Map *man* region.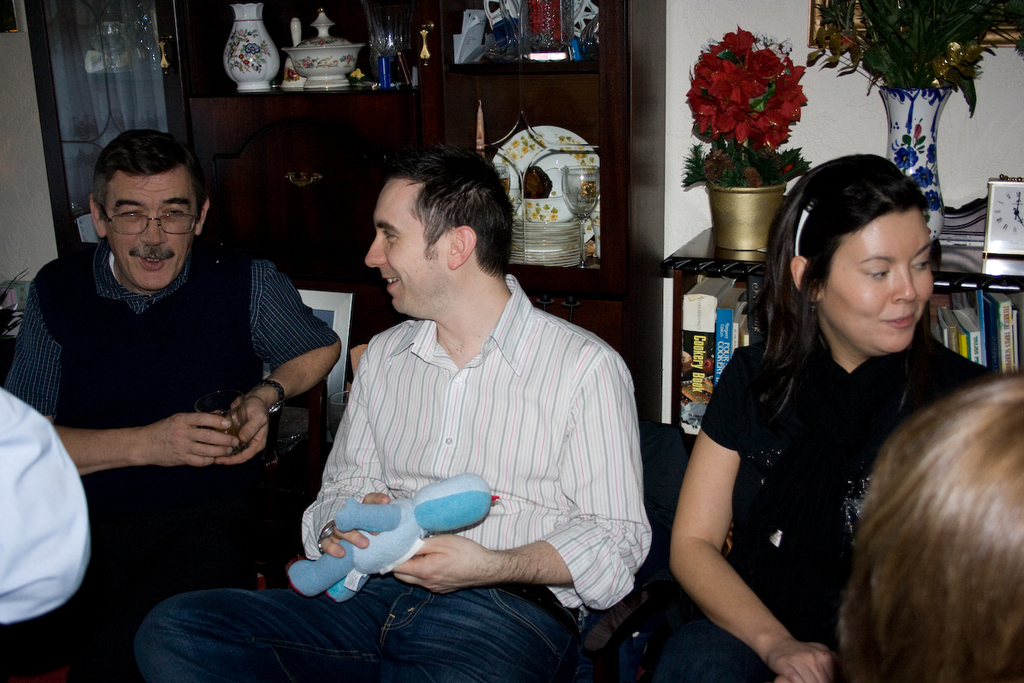
Mapped to (0, 383, 92, 621).
